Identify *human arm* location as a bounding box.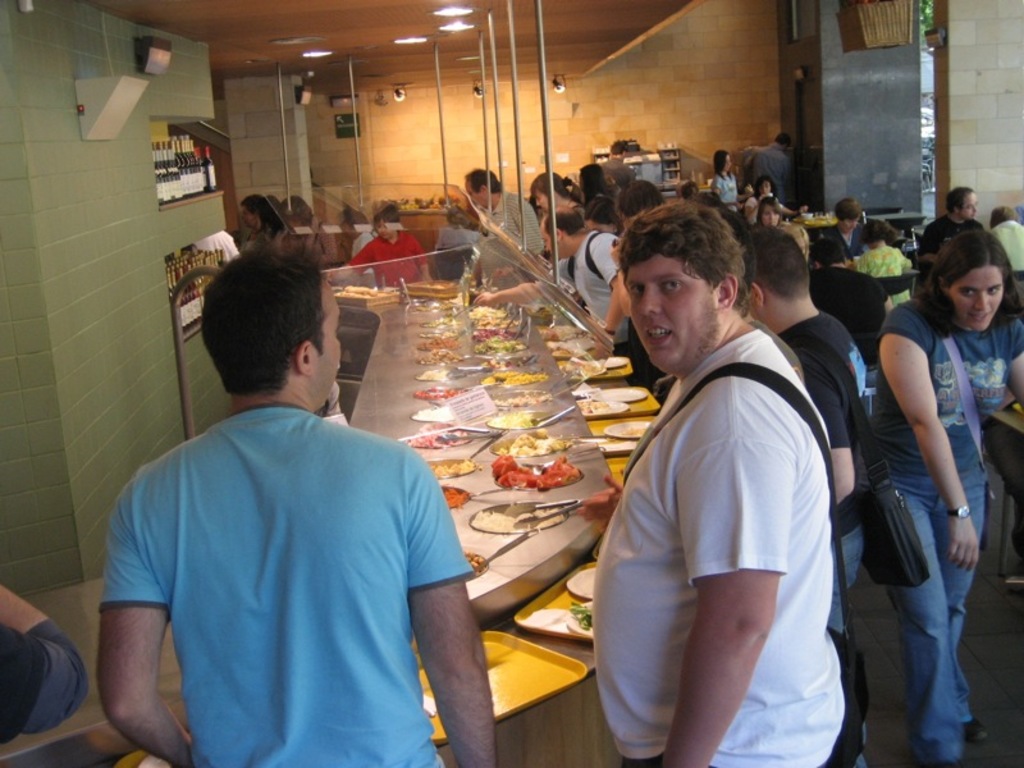
808, 329, 855, 515.
